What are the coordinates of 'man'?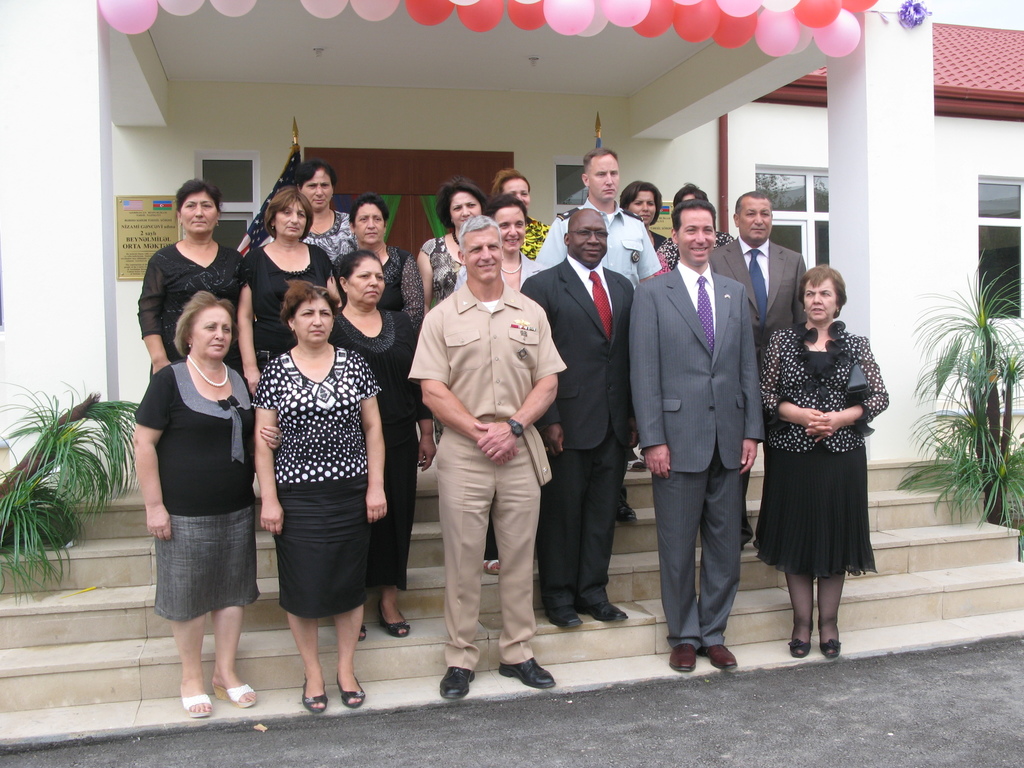
[534, 149, 662, 280].
